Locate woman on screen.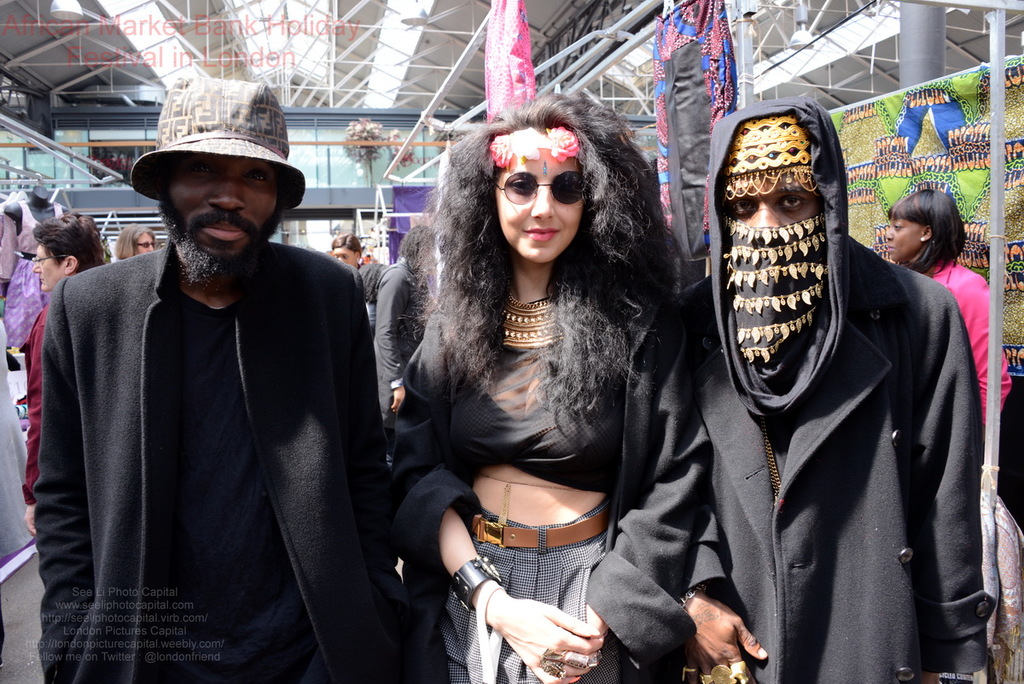
On screen at bbox=(373, 75, 729, 681).
